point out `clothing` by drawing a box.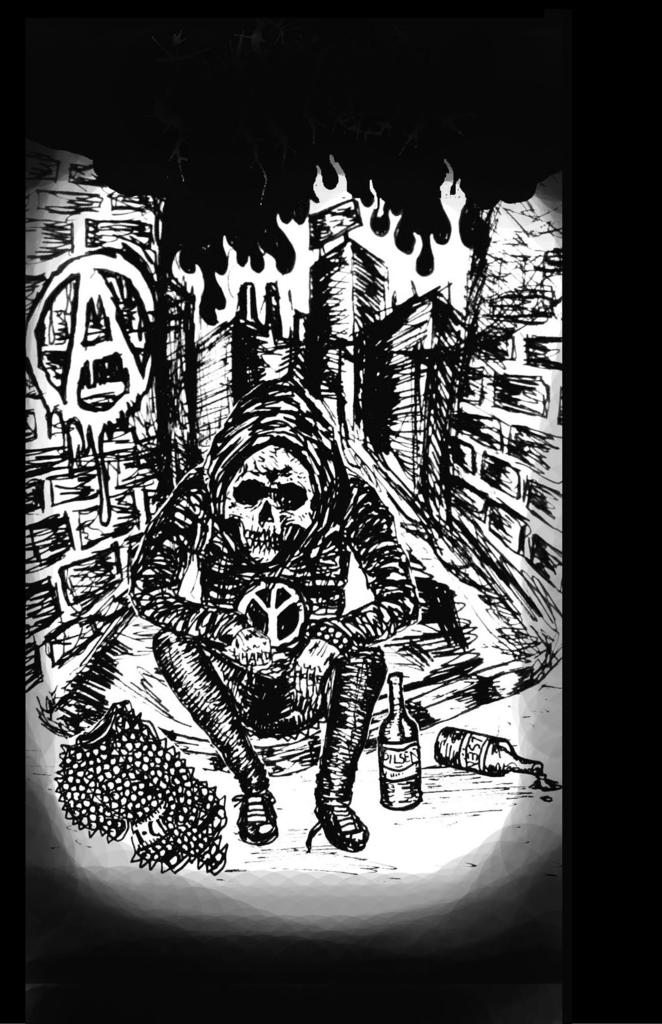
(128, 437, 432, 847).
